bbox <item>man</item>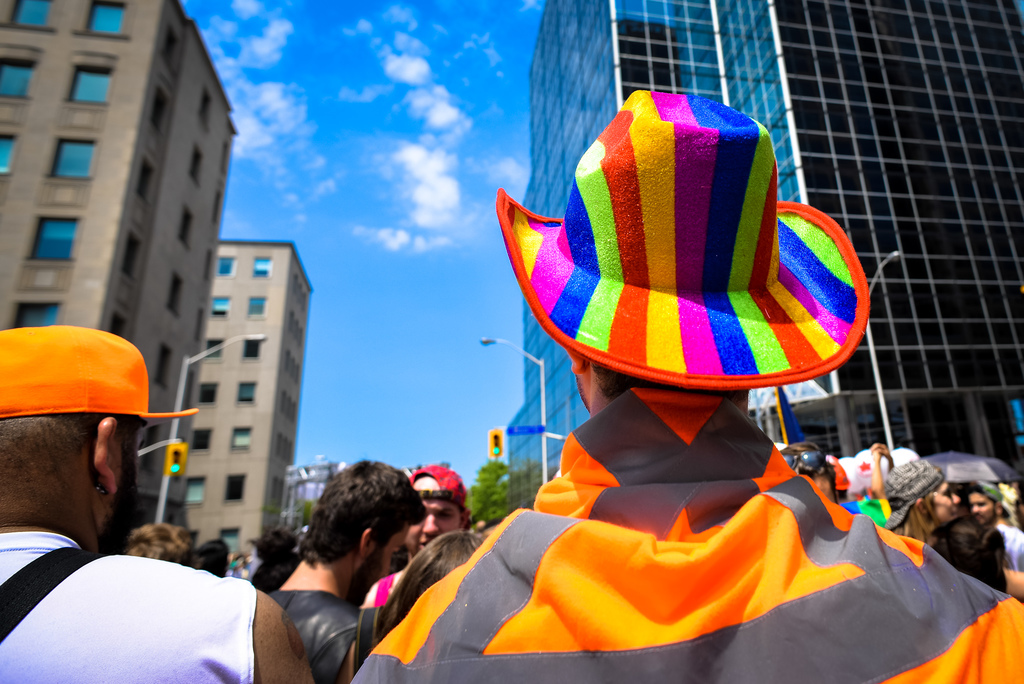
x1=355, y1=463, x2=477, y2=610
